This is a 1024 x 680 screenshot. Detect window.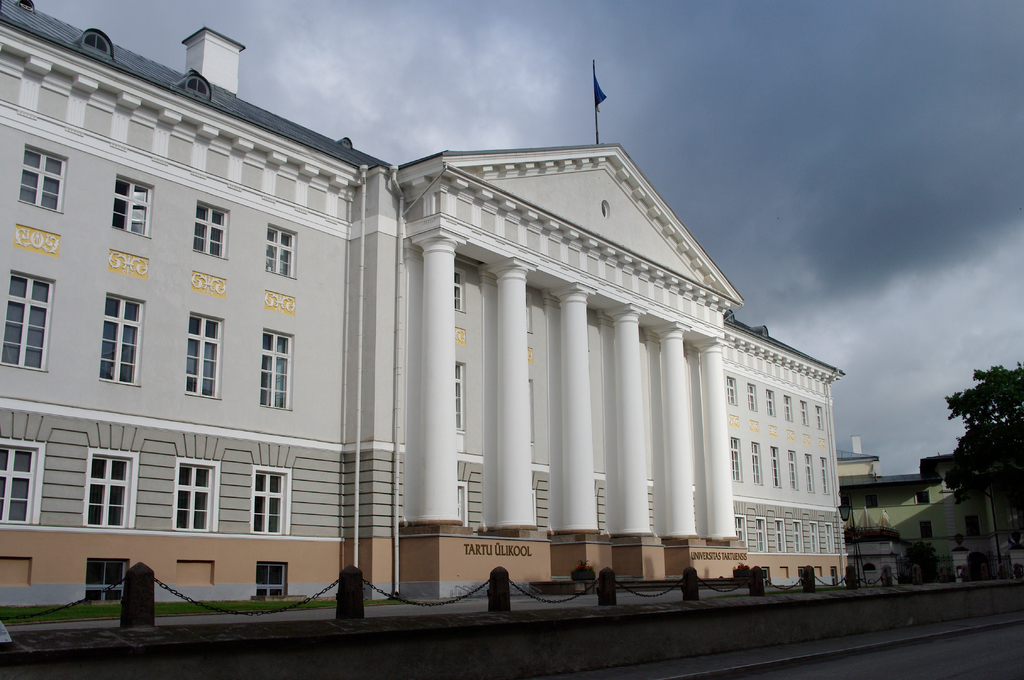
bbox(454, 366, 465, 432).
